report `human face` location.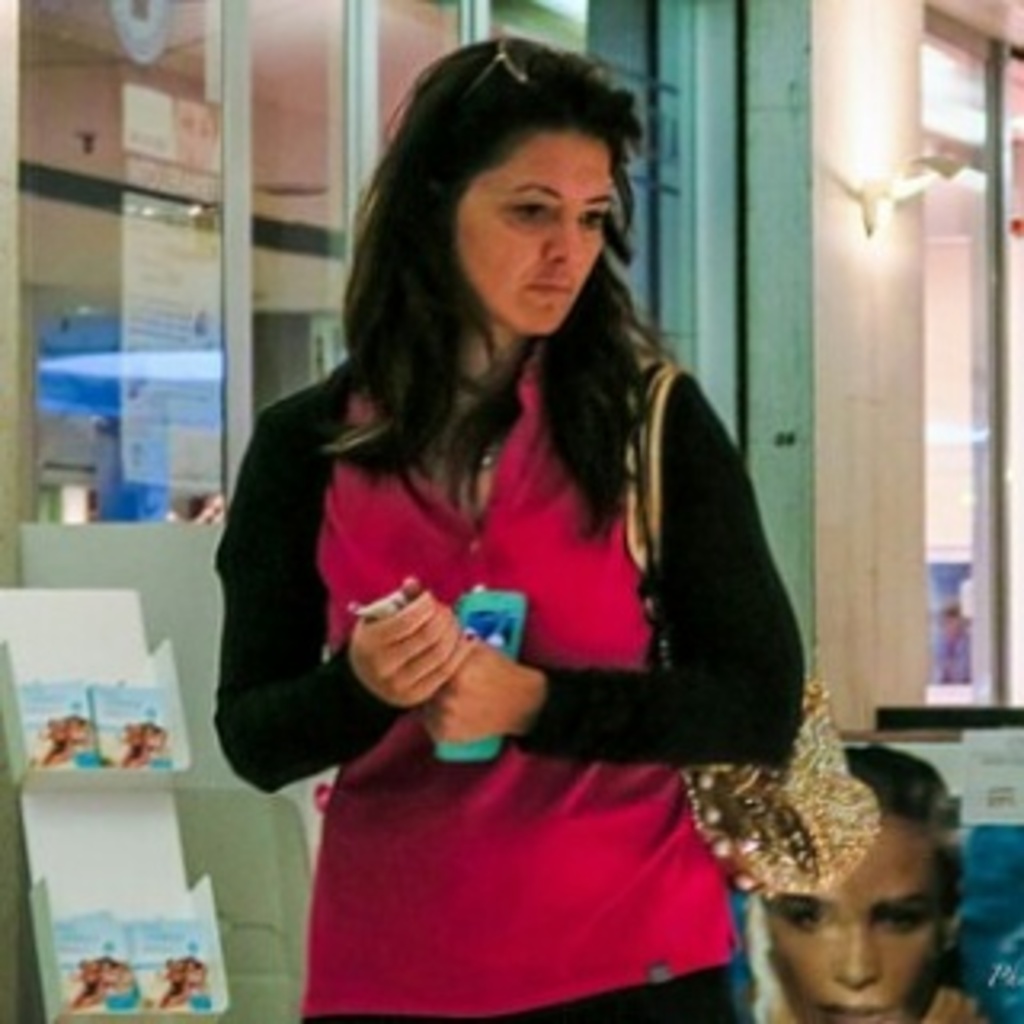
Report: <region>448, 128, 598, 339</region>.
